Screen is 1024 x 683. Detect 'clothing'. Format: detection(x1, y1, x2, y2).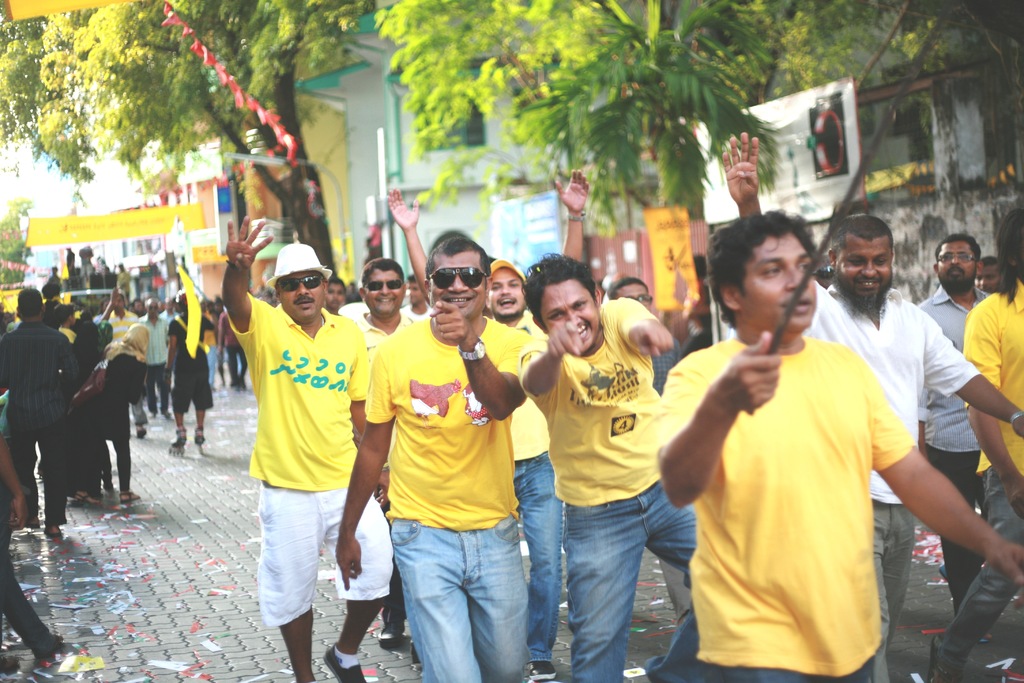
detection(653, 335, 922, 682).
